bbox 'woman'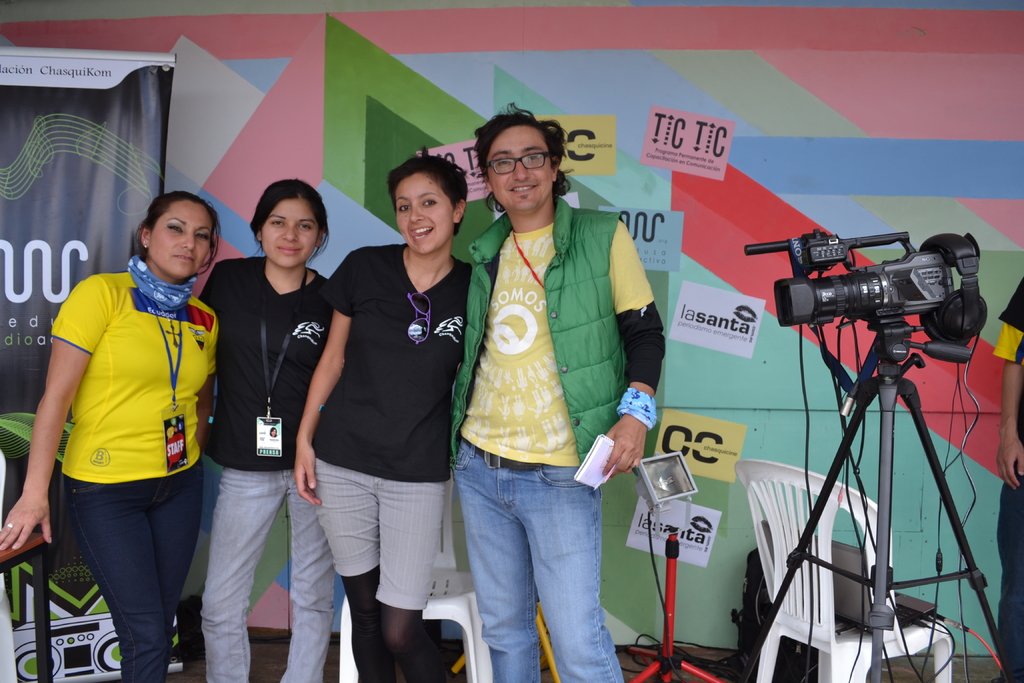
x1=291 y1=158 x2=478 y2=682
